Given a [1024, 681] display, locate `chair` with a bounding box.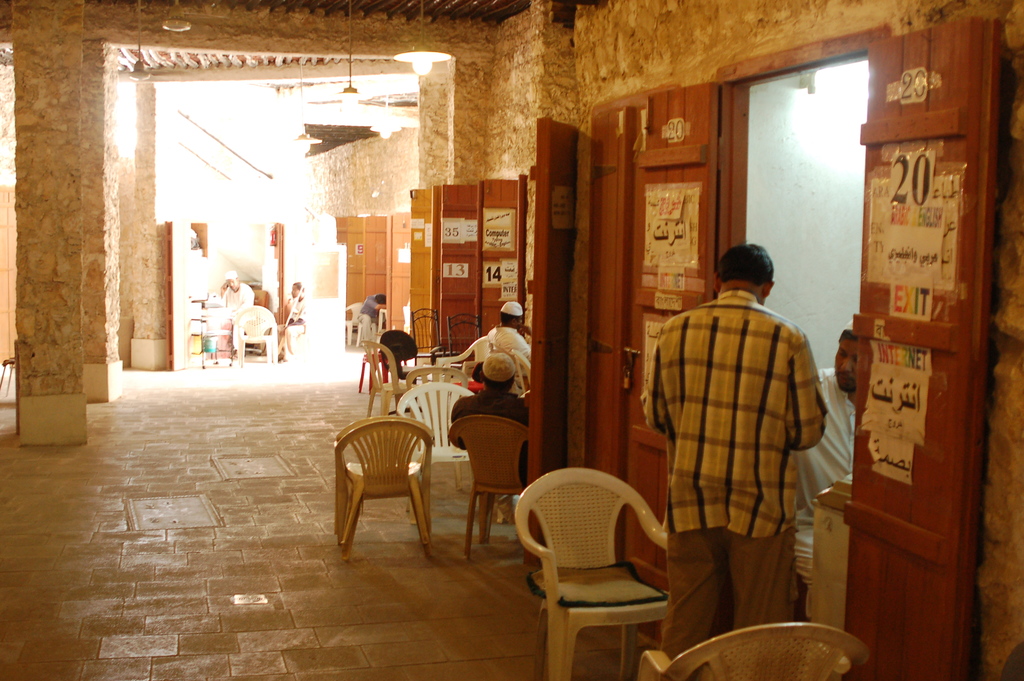
Located: rect(335, 411, 433, 545).
